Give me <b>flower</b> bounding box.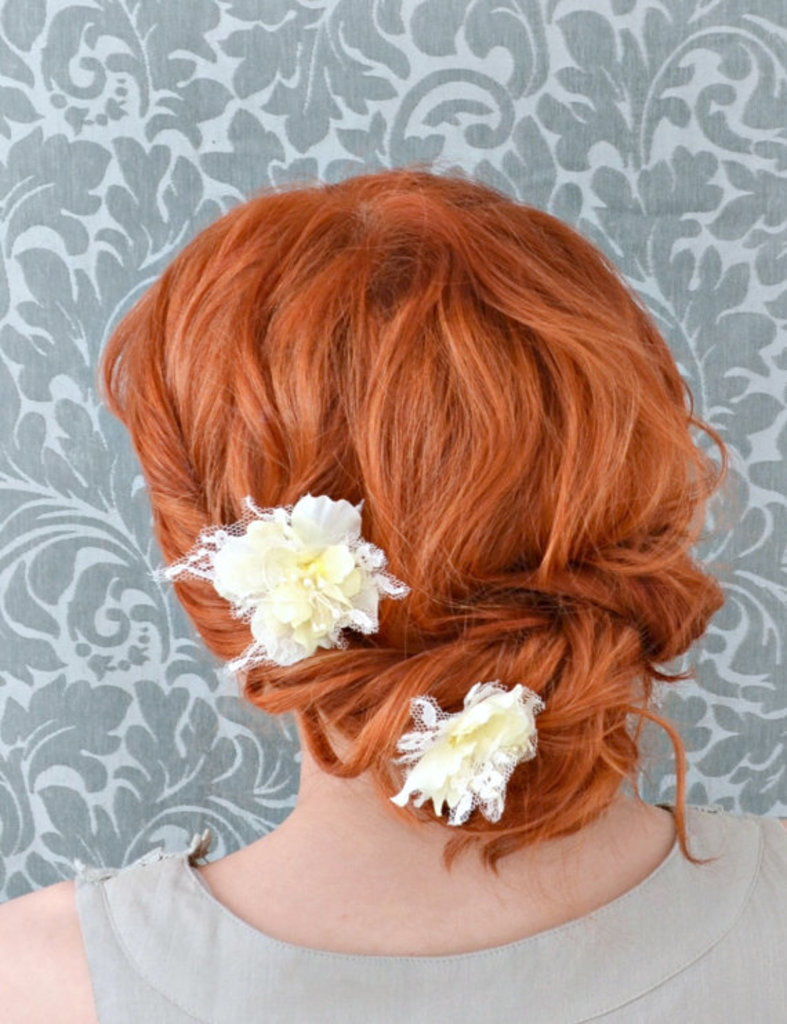
bbox=(381, 682, 548, 825).
